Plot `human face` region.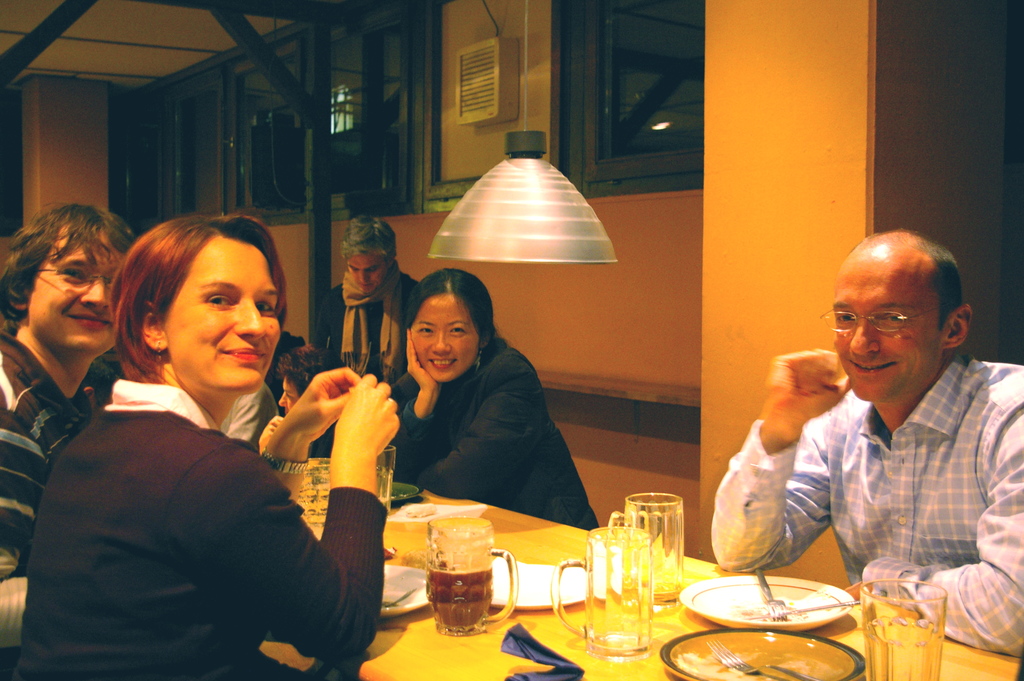
Plotted at bbox(32, 217, 116, 351).
